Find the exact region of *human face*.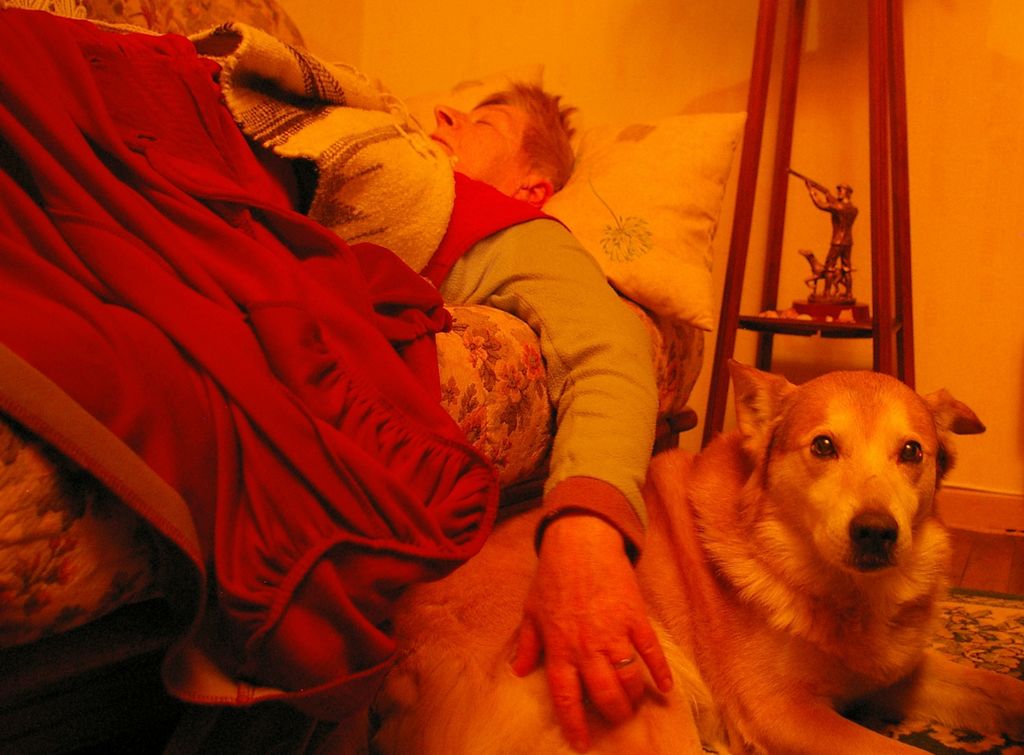
Exact region: <region>428, 96, 515, 196</region>.
